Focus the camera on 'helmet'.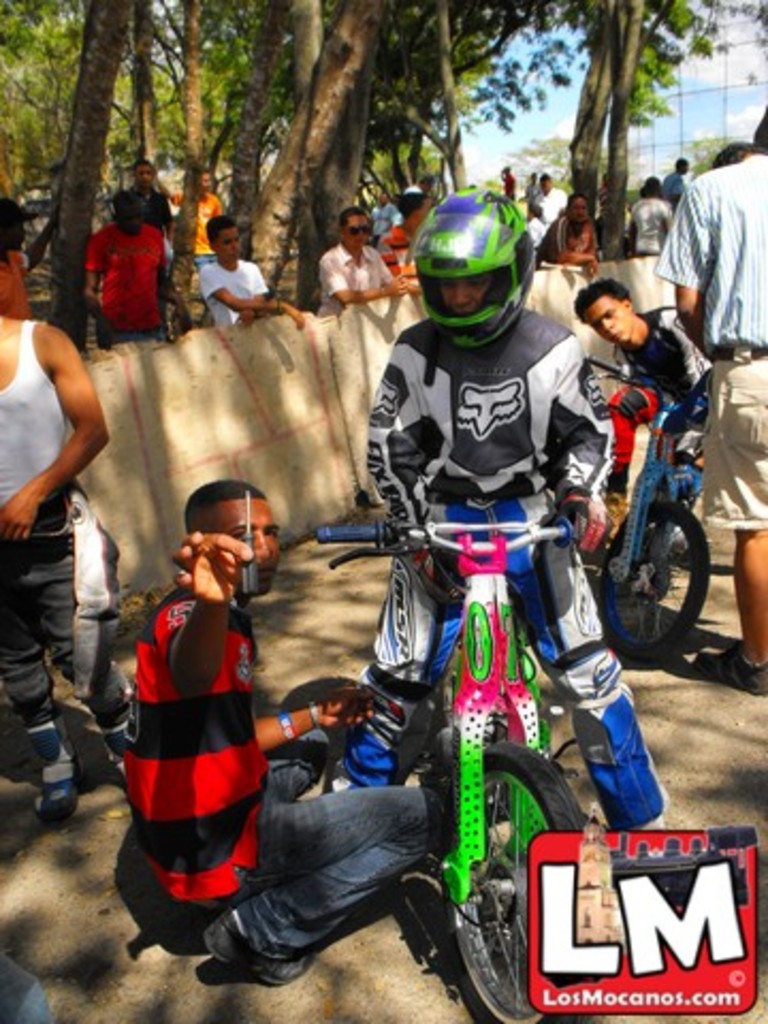
Focus region: [x1=414, y1=188, x2=540, y2=320].
